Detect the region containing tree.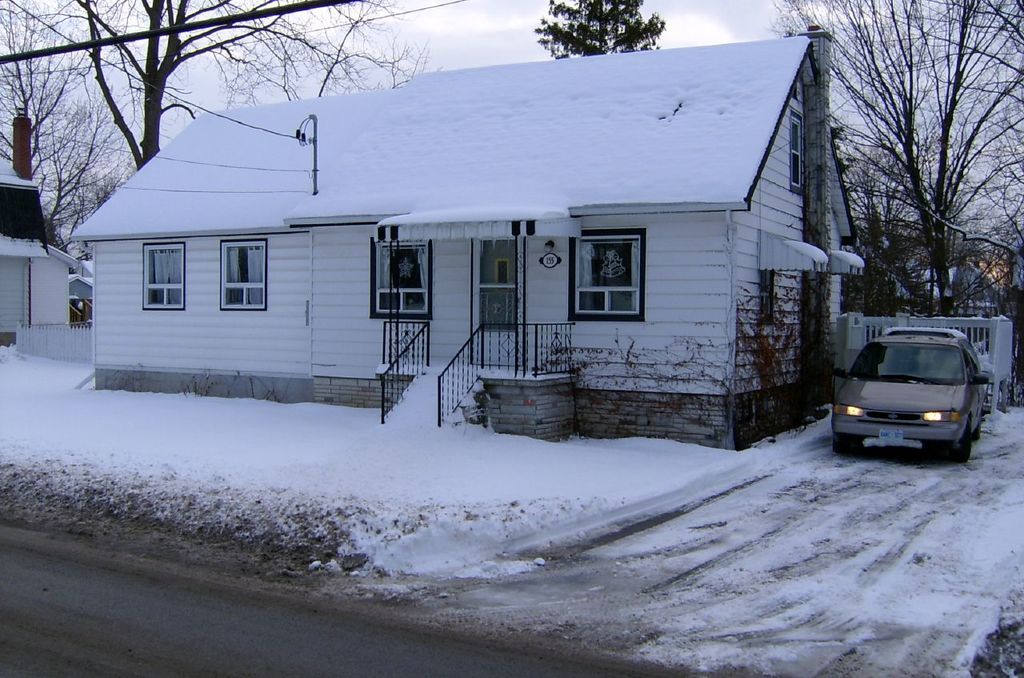
pyautogui.locateOnScreen(513, 10, 662, 54).
